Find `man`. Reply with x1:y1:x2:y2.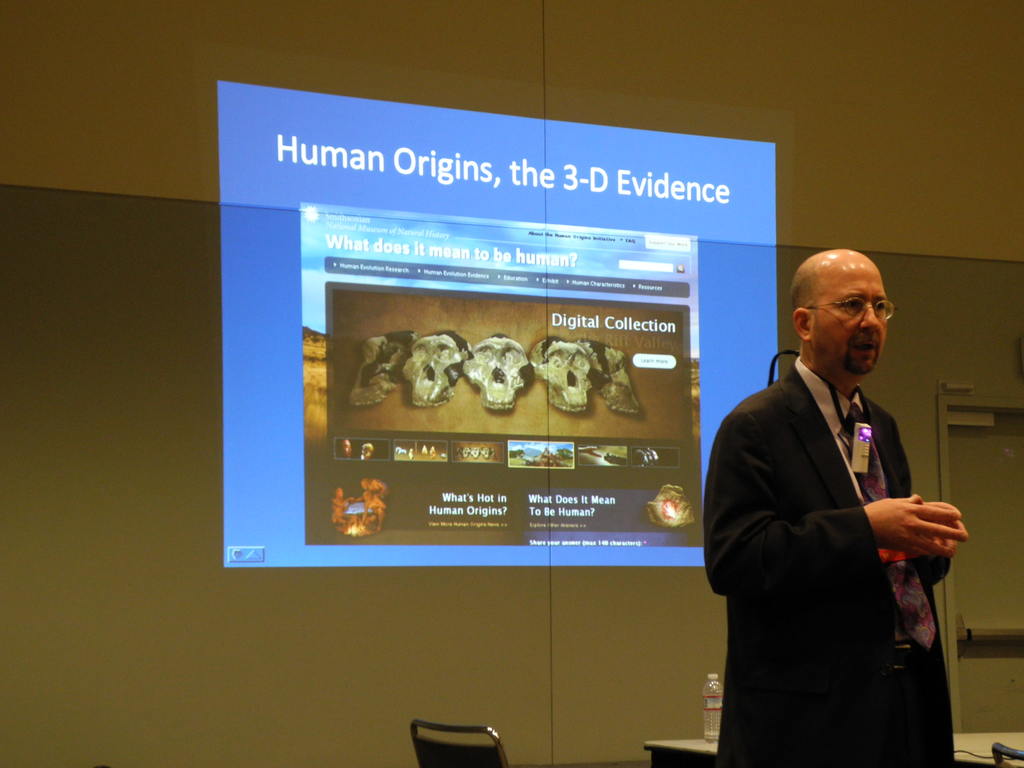
716:228:970:760.
